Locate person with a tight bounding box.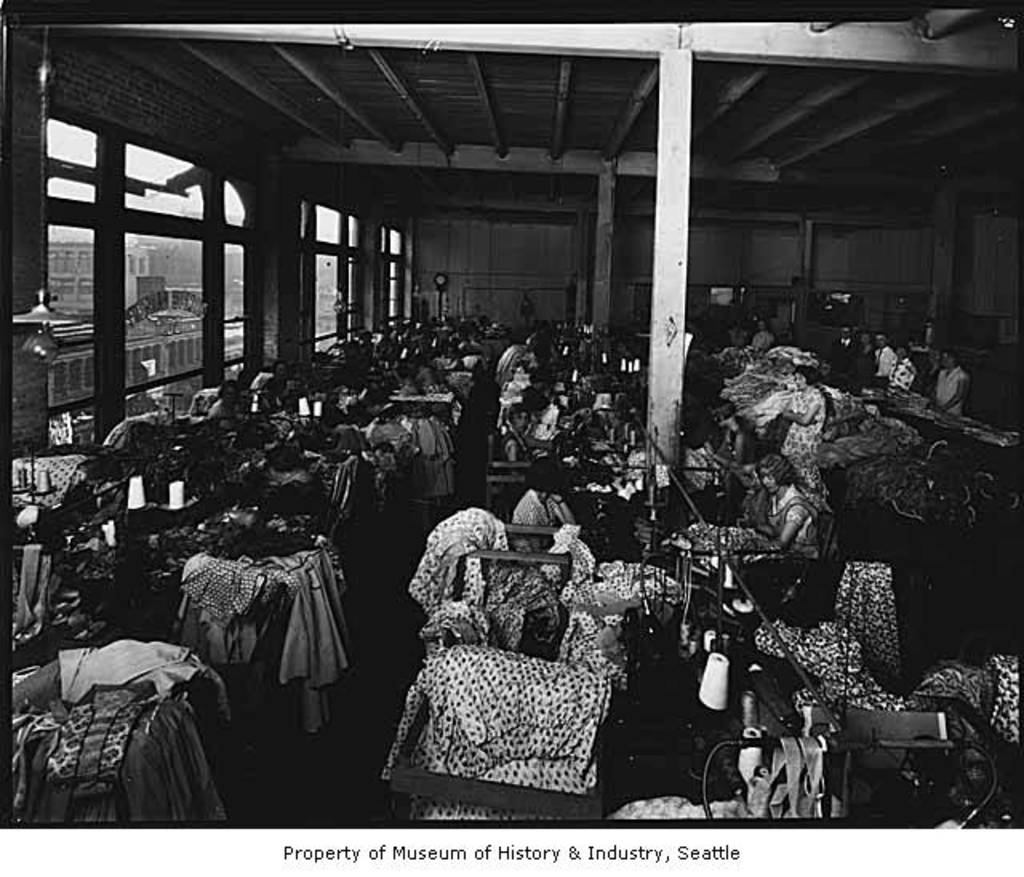
detection(938, 357, 962, 416).
